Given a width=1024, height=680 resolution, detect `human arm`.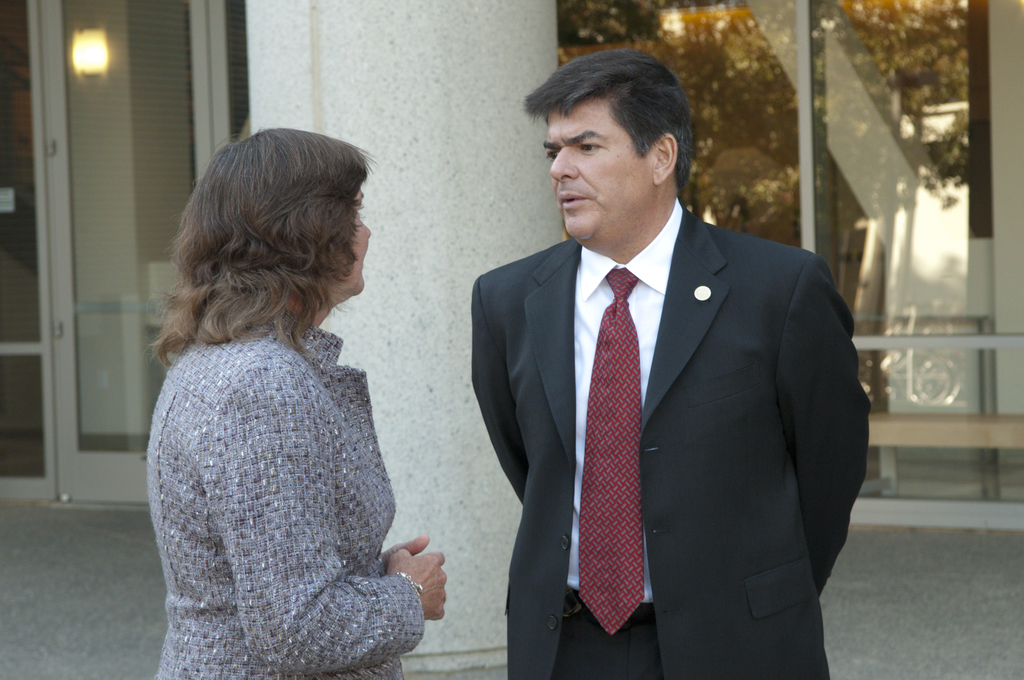
470 282 529 497.
